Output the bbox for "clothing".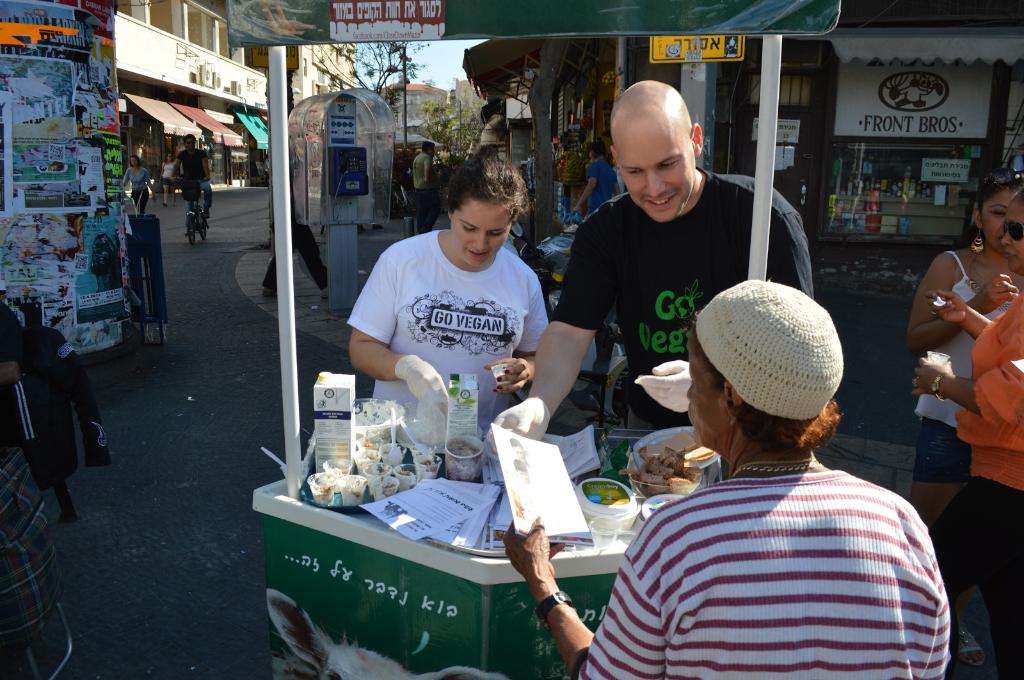
(412, 151, 442, 237).
